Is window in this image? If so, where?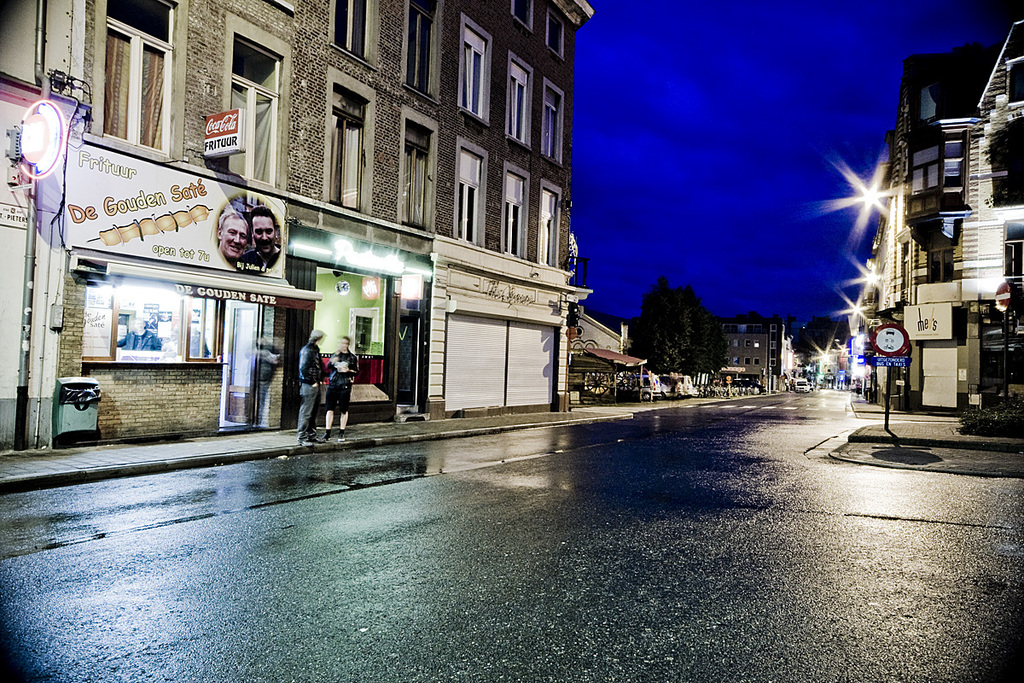
Yes, at (455,17,493,125).
